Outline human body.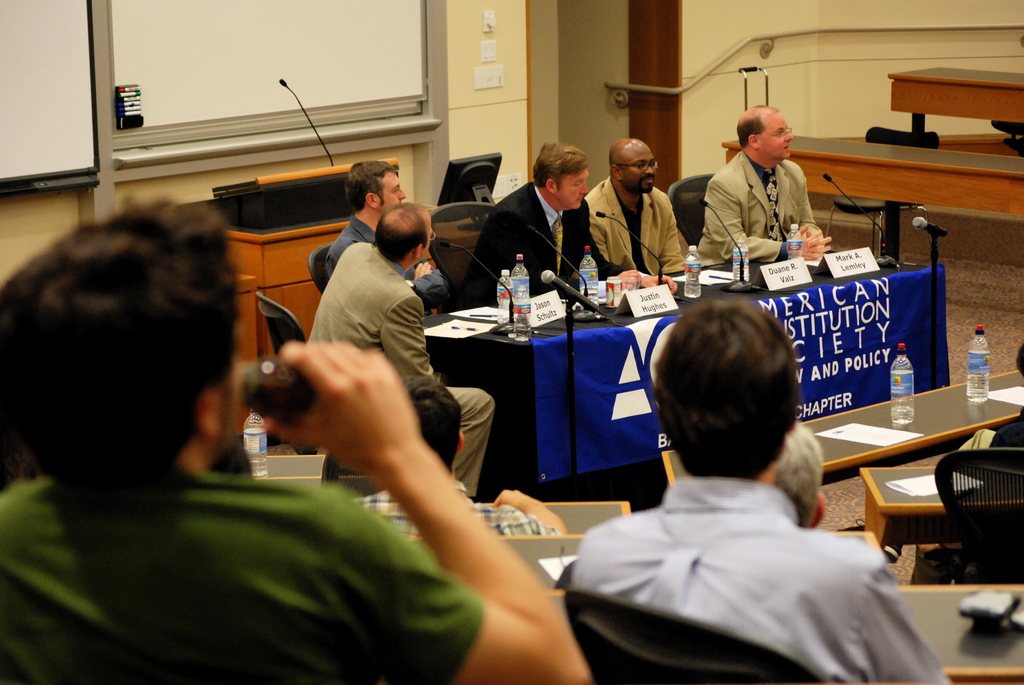
Outline: crop(461, 175, 630, 288).
